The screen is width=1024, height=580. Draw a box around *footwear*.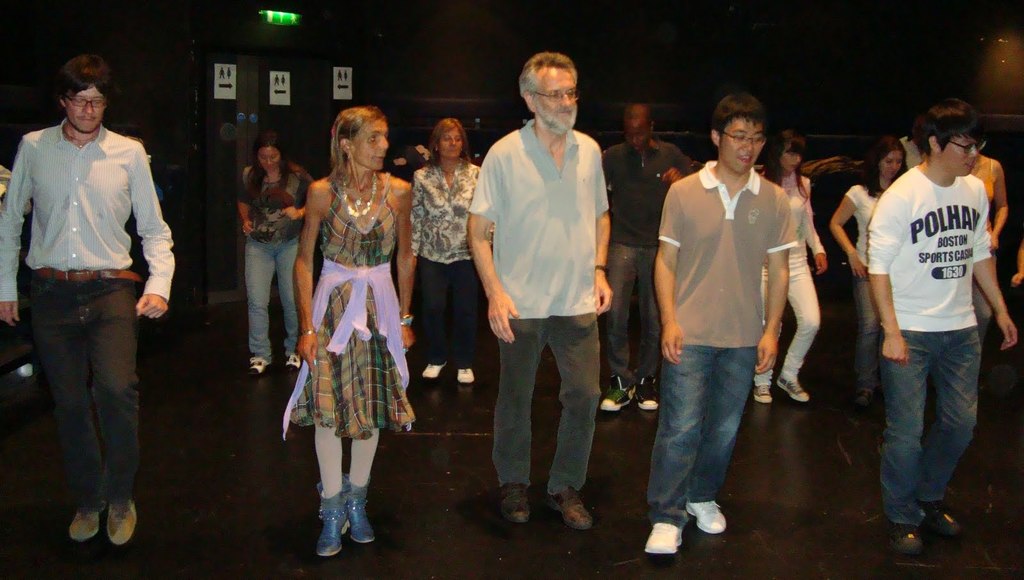
68 506 94 547.
